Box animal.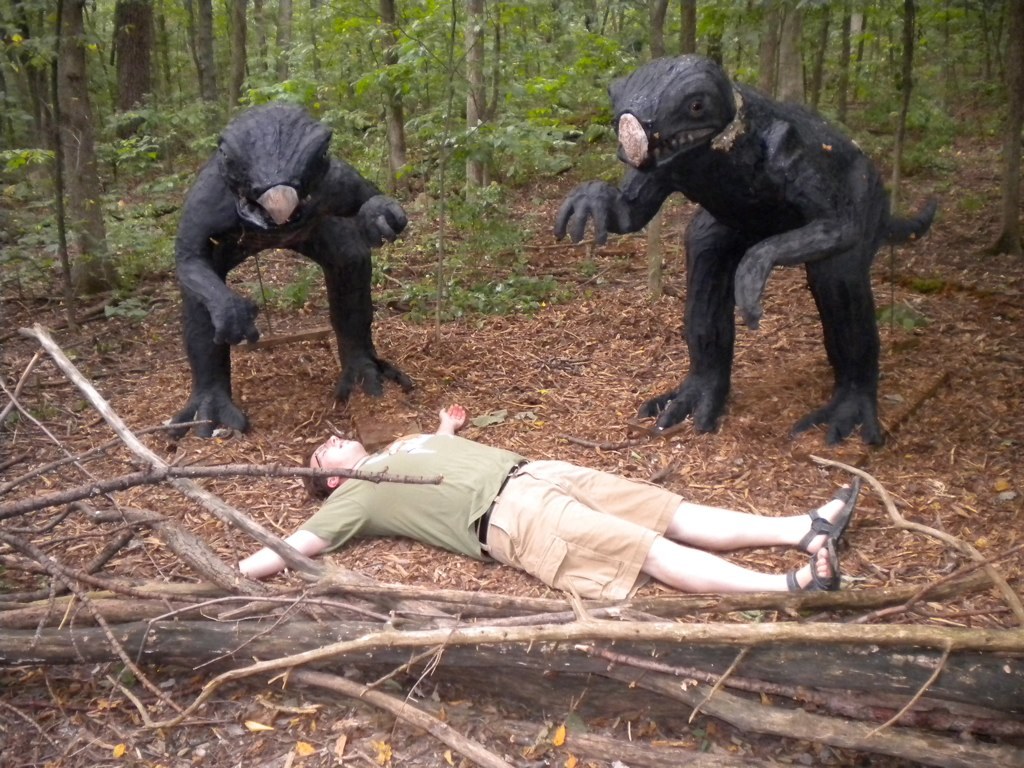
(554,46,945,451).
